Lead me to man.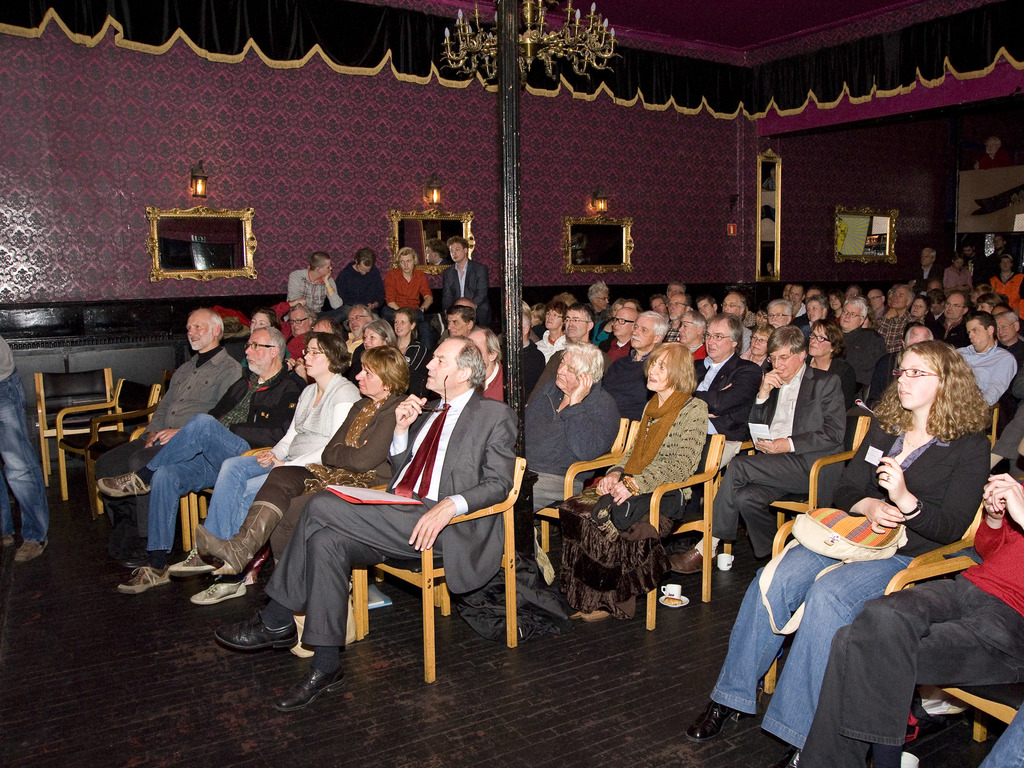
Lead to box(690, 292, 717, 323).
